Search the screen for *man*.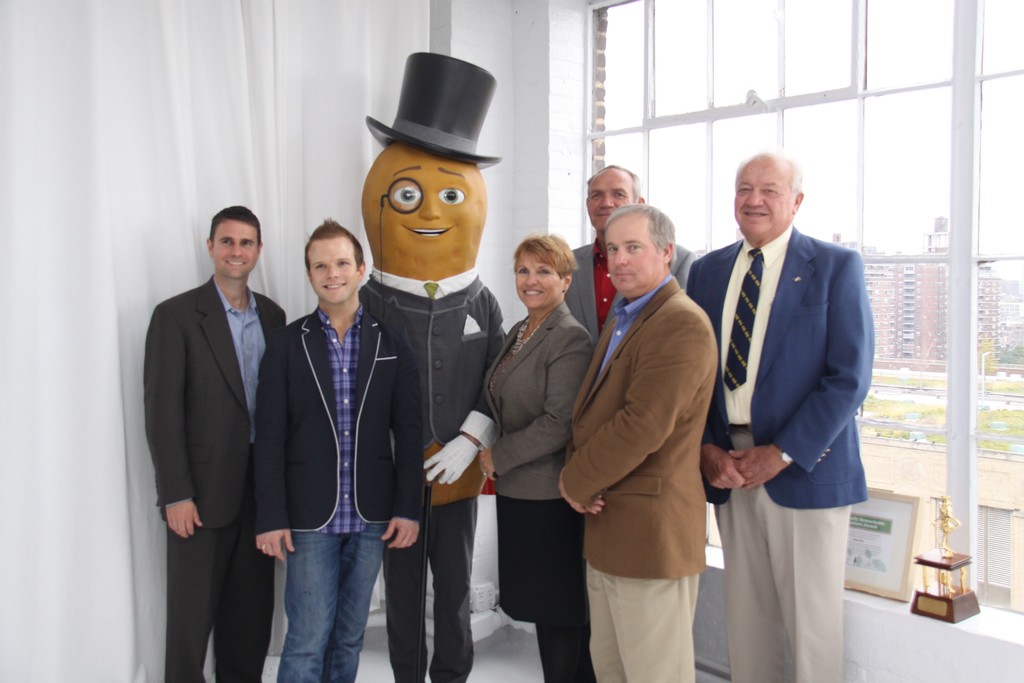
Found at bbox=(252, 217, 425, 682).
